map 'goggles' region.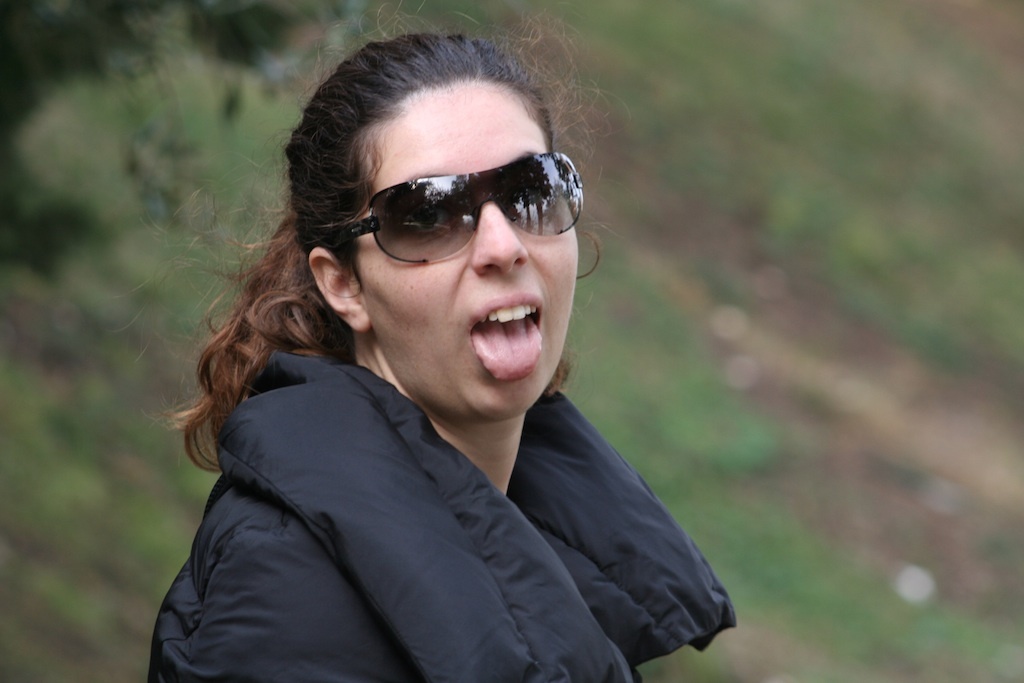
Mapped to <box>322,148,586,266</box>.
